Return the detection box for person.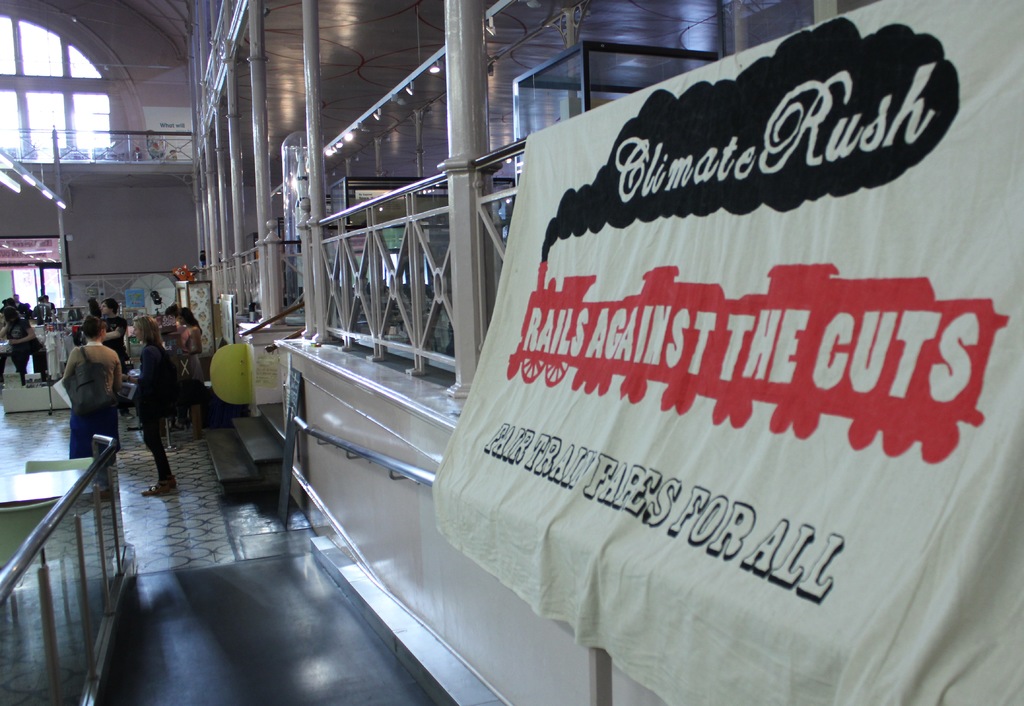
x1=123, y1=302, x2=174, y2=491.
